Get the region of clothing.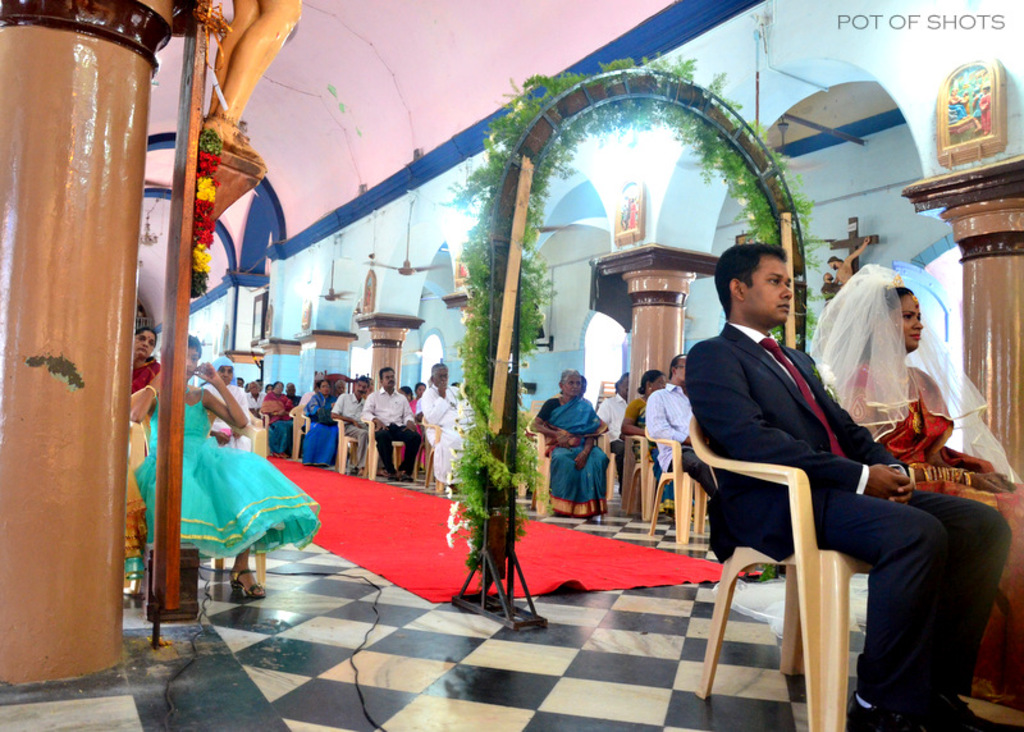
<box>330,383,370,473</box>.
